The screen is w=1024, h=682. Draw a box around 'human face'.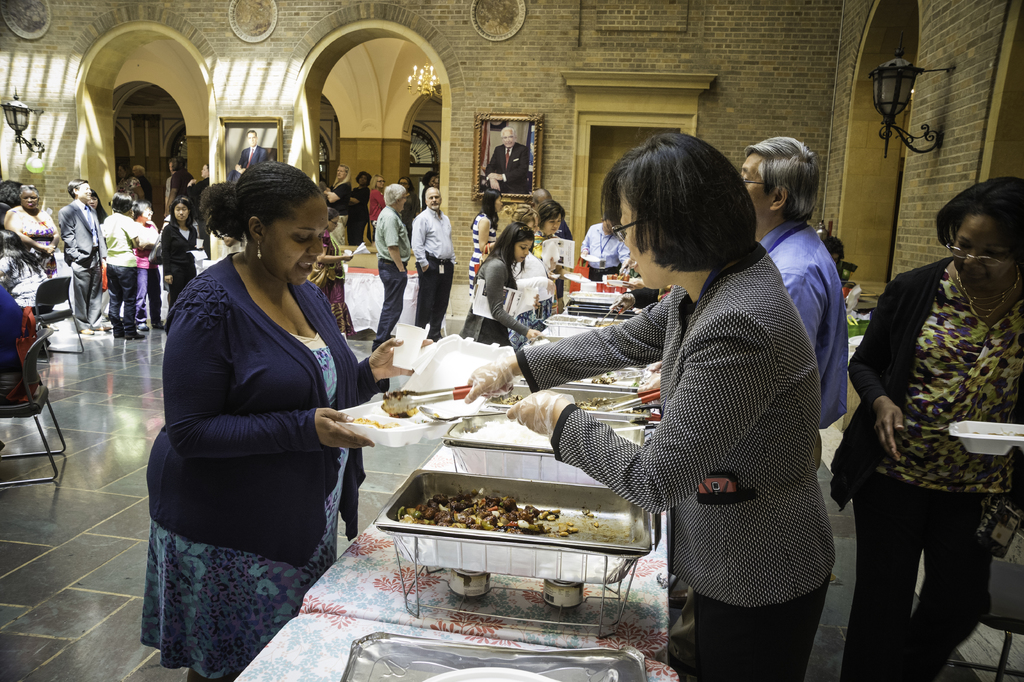
rect(617, 188, 677, 286).
